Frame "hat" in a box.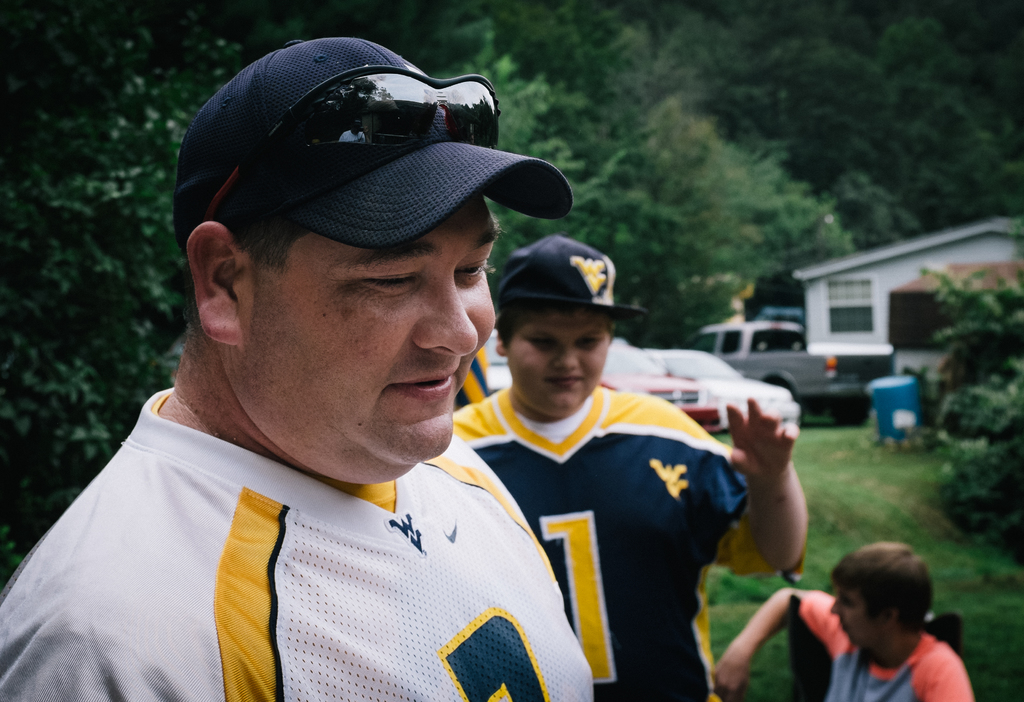
select_region(496, 233, 650, 329).
